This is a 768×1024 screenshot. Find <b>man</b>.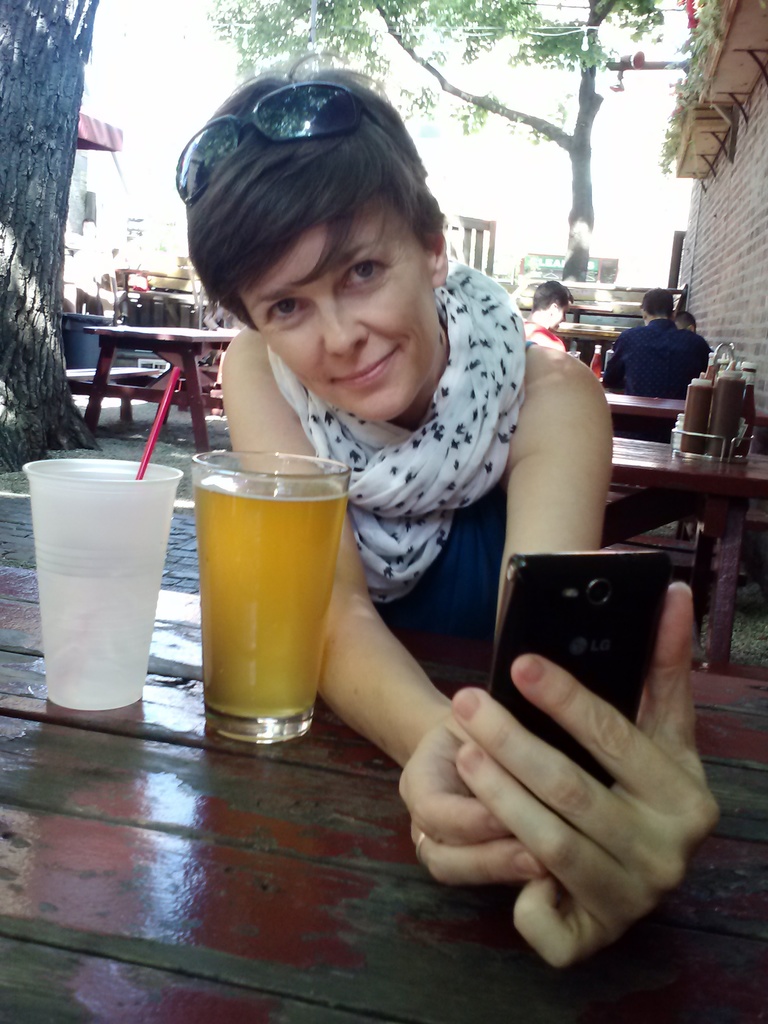
Bounding box: box(524, 280, 574, 347).
